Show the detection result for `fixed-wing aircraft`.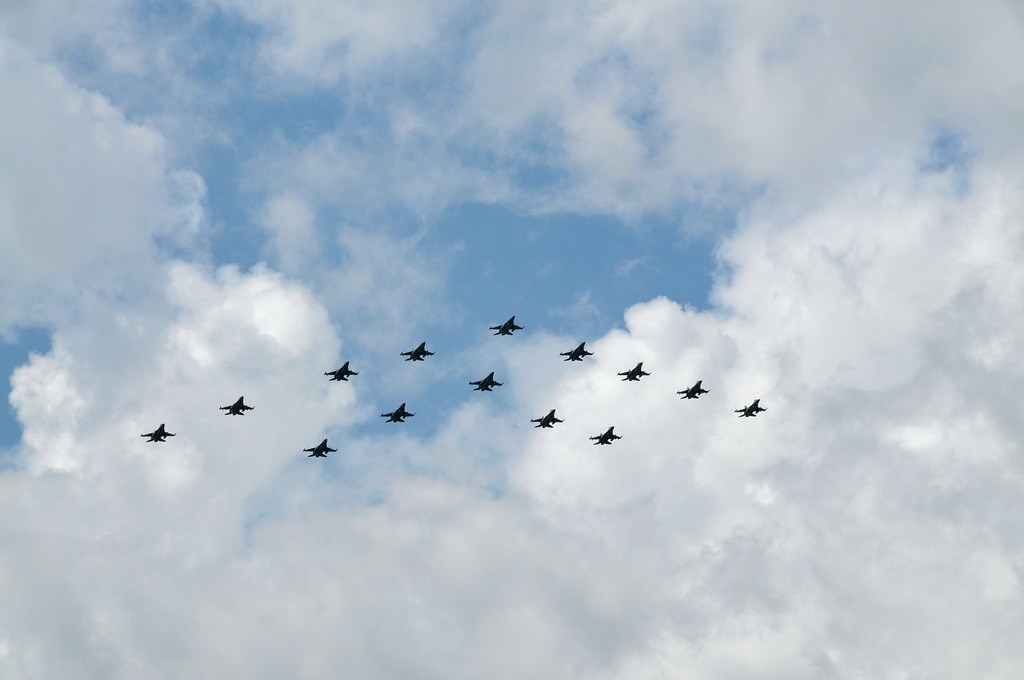
<bbox>735, 395, 767, 417</bbox>.
